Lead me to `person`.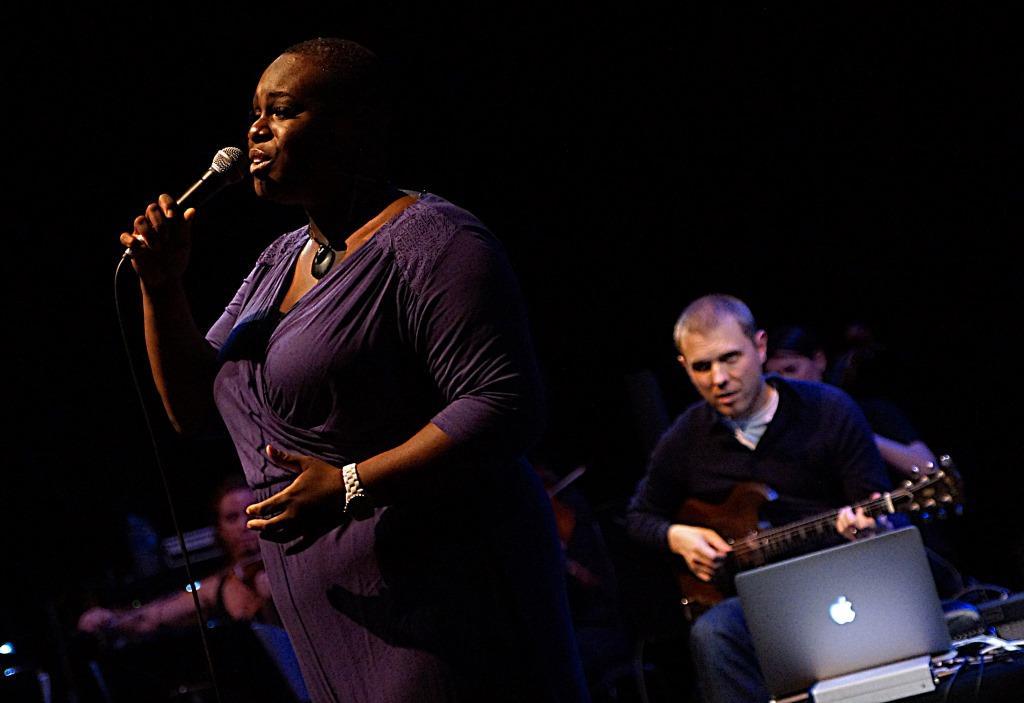
Lead to box(765, 327, 940, 500).
